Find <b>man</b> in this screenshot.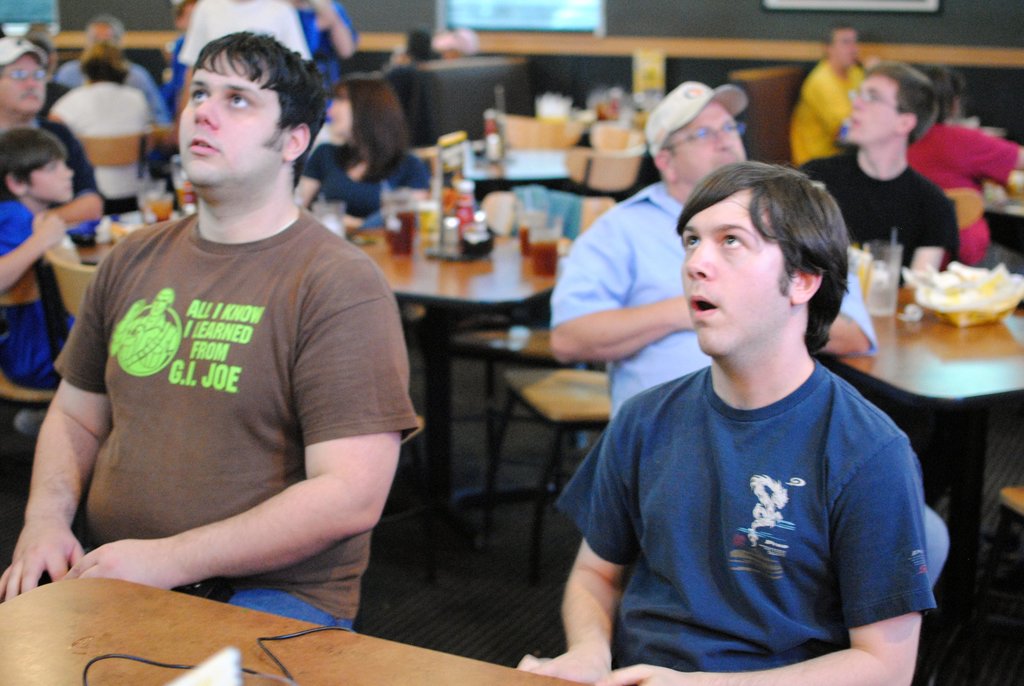
The bounding box for <b>man</b> is BBox(550, 81, 950, 590).
